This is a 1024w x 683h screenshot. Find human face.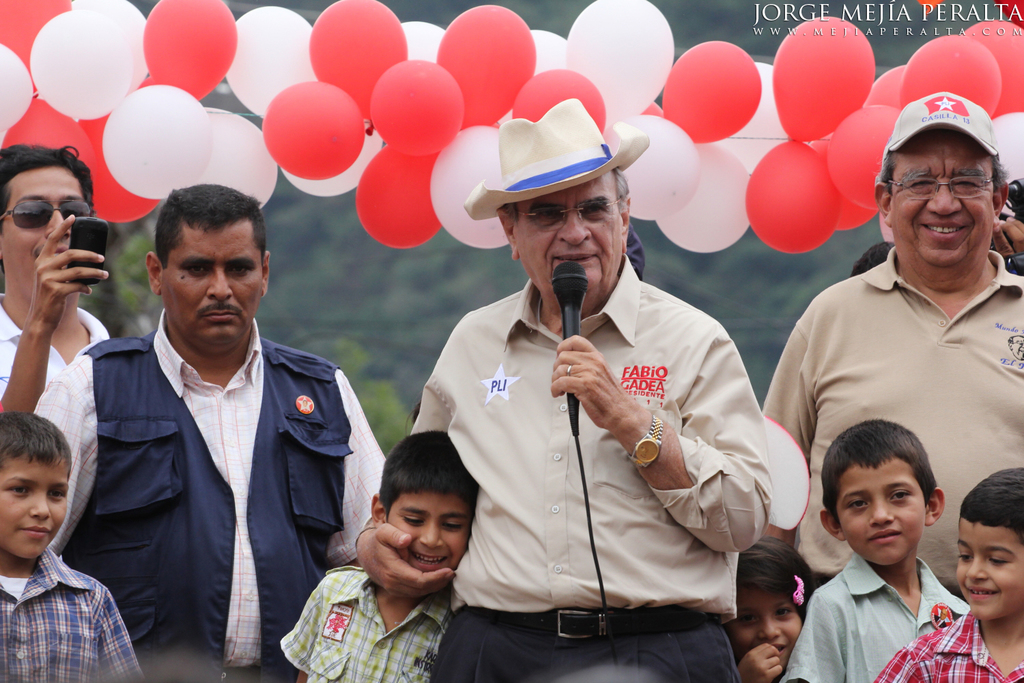
Bounding box: box(0, 449, 67, 558).
